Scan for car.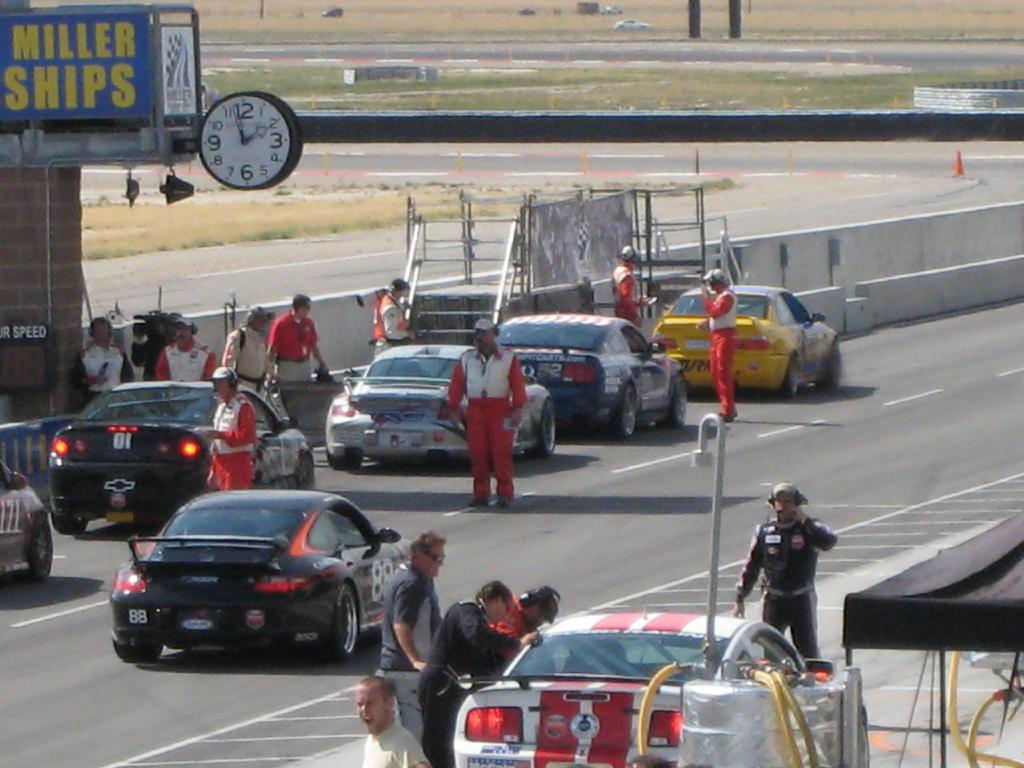
Scan result: (x1=321, y1=338, x2=557, y2=472).
